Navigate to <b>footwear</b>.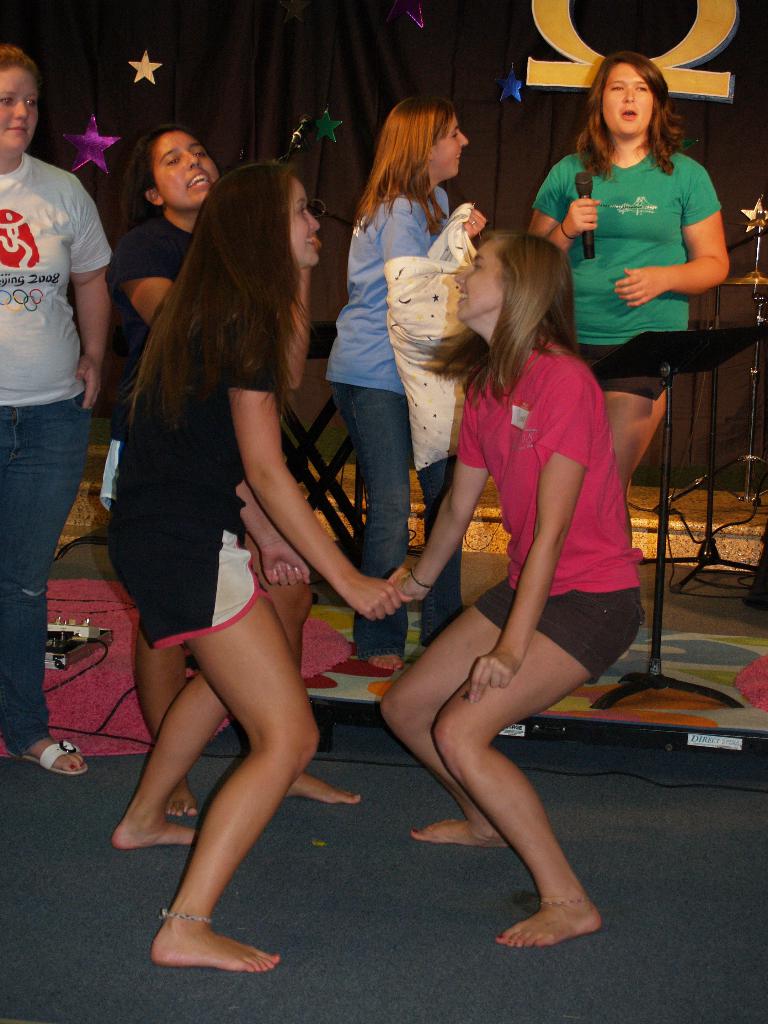
Navigation target: select_region(14, 741, 89, 776).
